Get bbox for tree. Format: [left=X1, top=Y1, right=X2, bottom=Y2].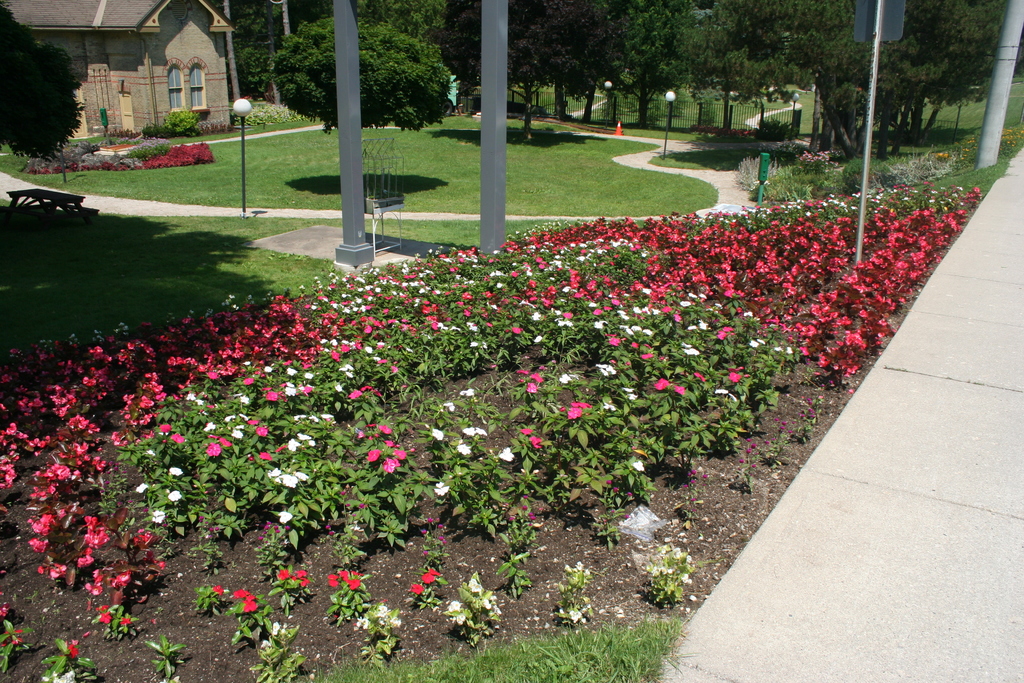
[left=266, top=12, right=464, bottom=136].
